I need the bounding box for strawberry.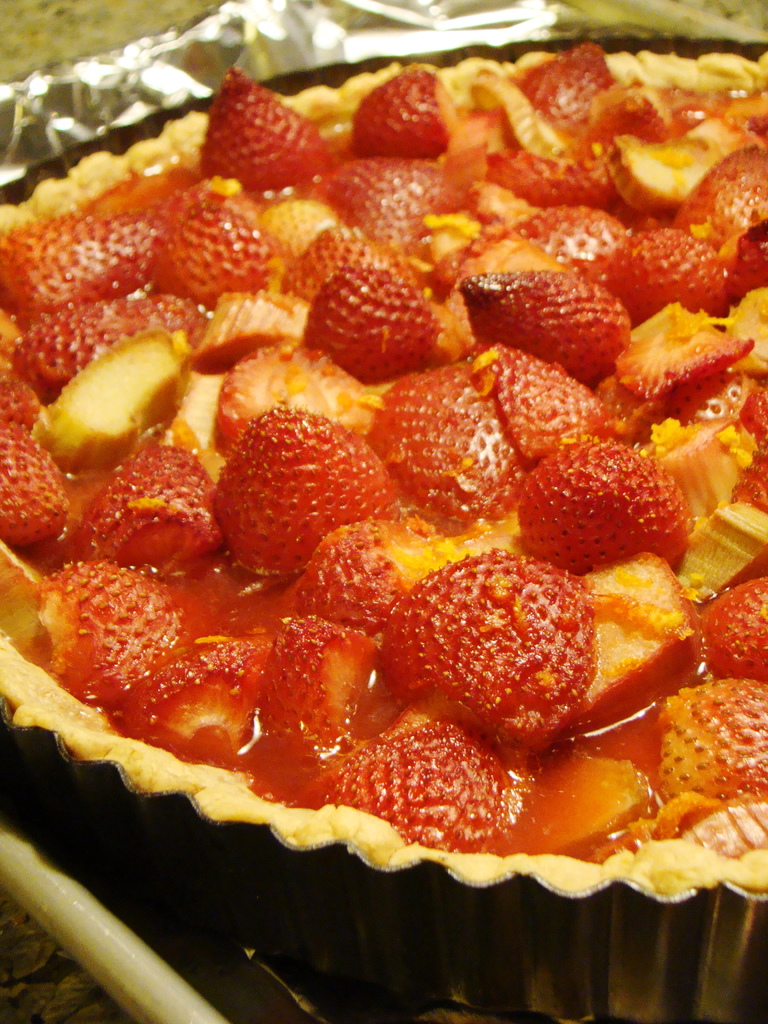
Here it is: x1=516, y1=42, x2=619, y2=136.
